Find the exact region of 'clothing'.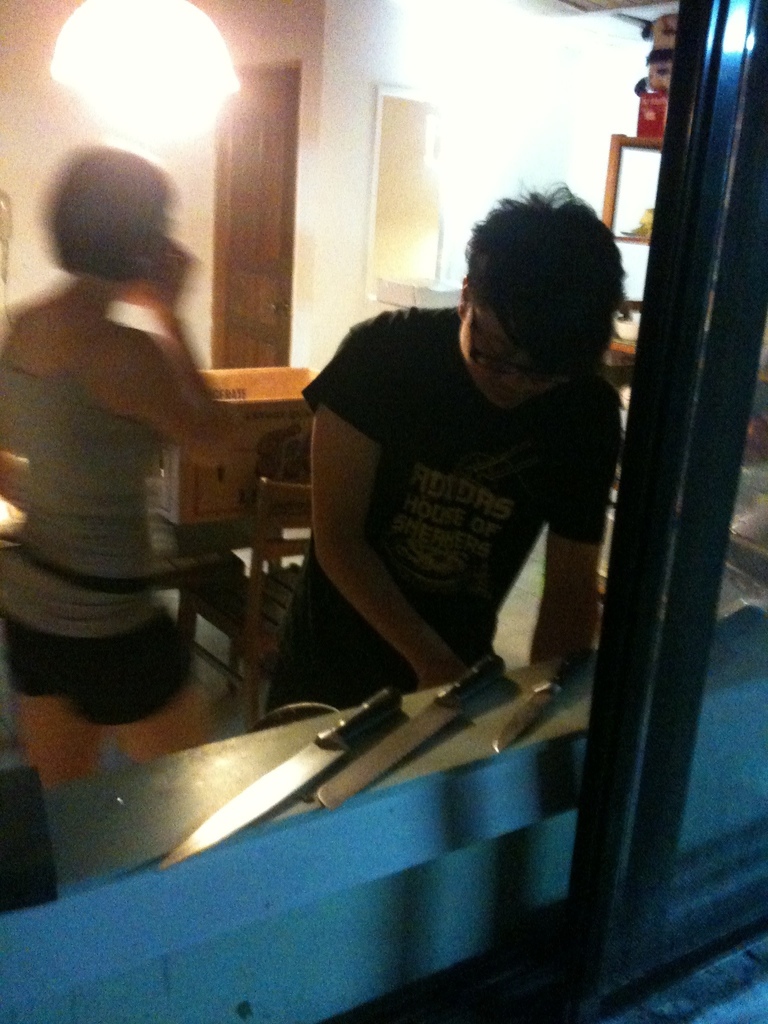
Exact region: BBox(0, 308, 201, 728).
